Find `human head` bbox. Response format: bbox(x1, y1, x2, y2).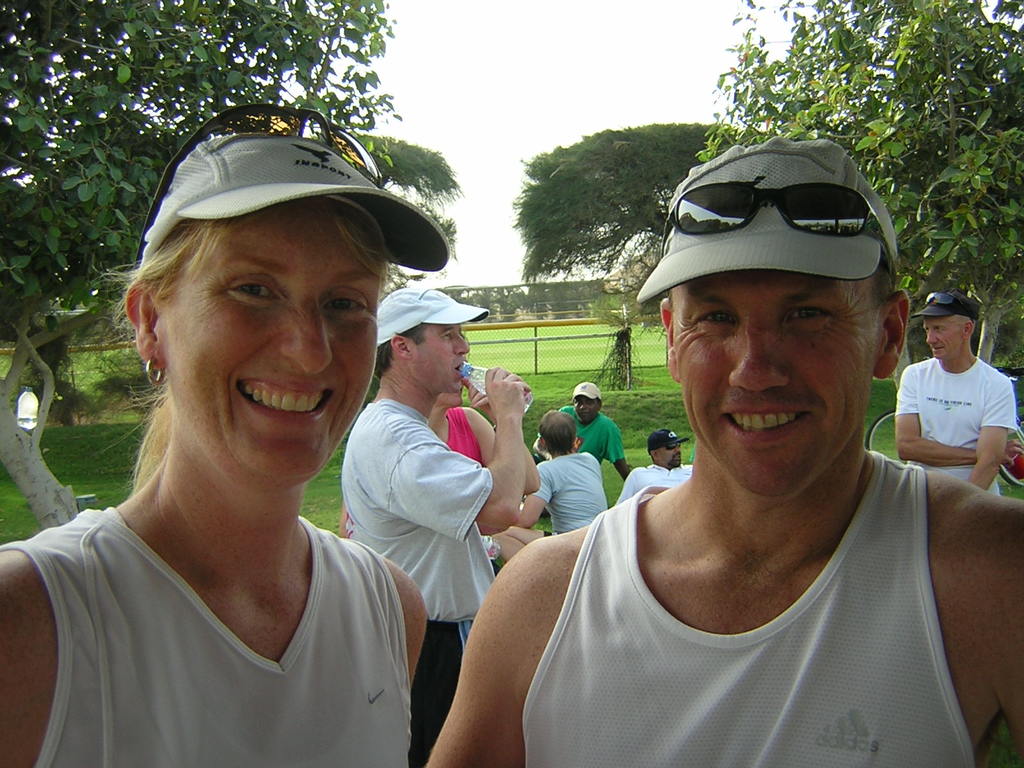
bbox(536, 410, 578, 452).
